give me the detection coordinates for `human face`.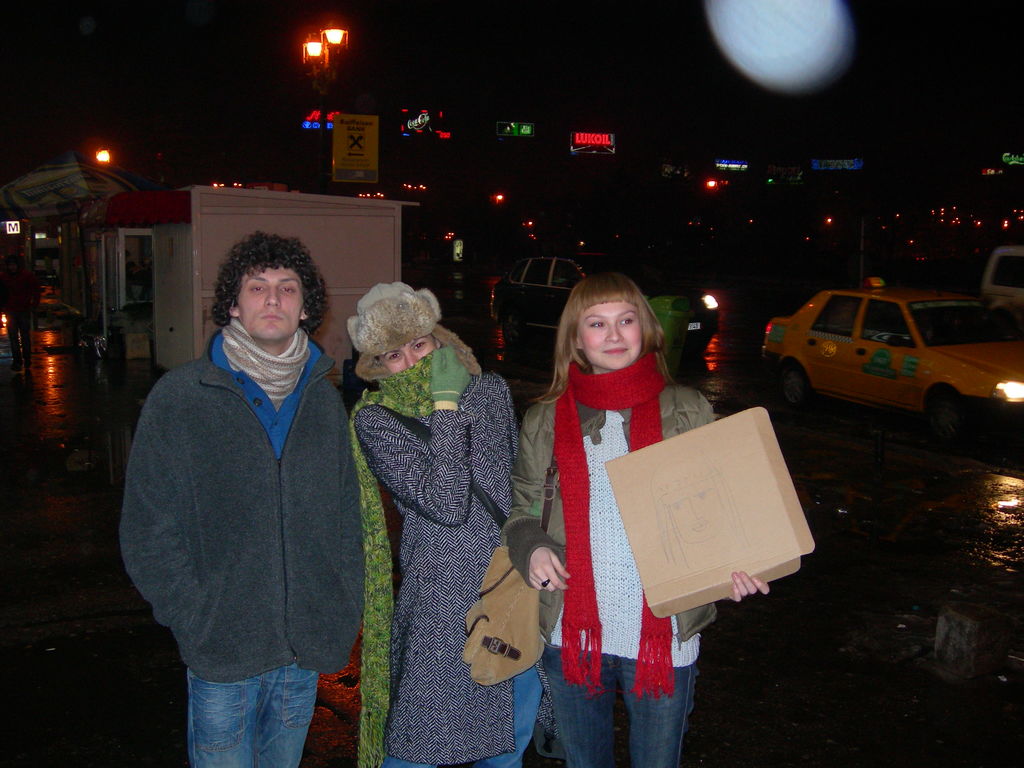
box(239, 269, 307, 343).
